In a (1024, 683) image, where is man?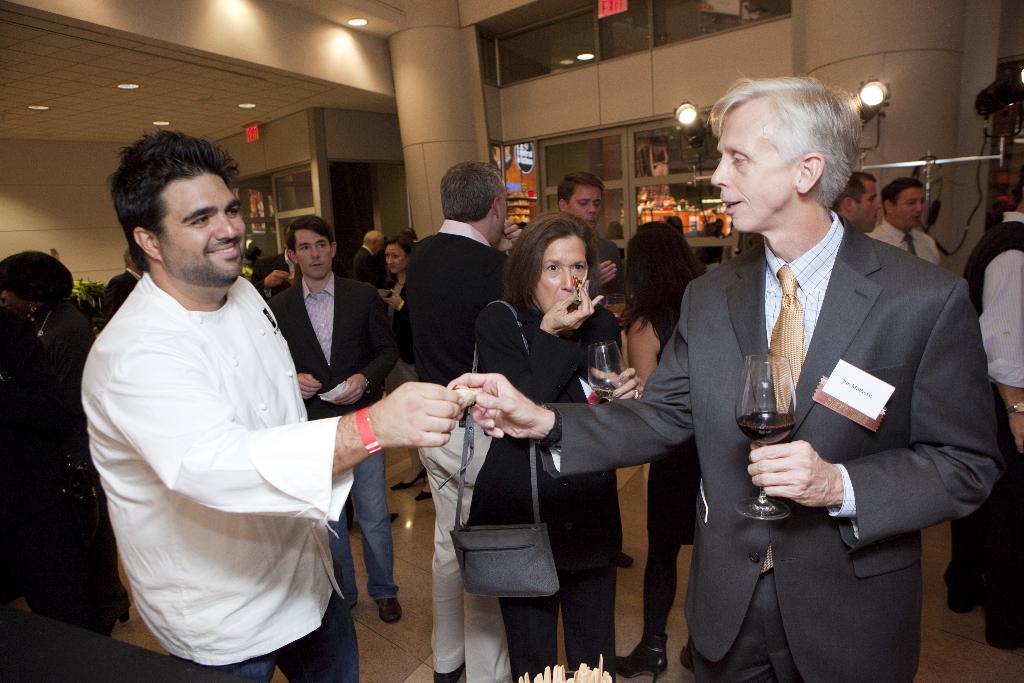
408 163 523 682.
